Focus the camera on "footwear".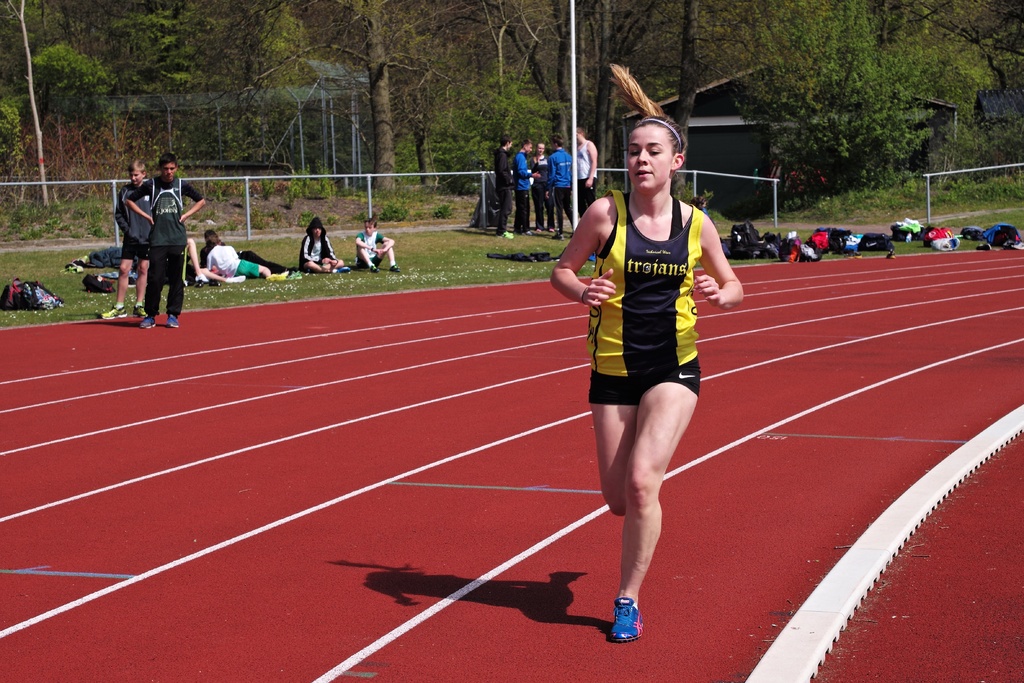
Focus region: Rect(604, 592, 662, 657).
